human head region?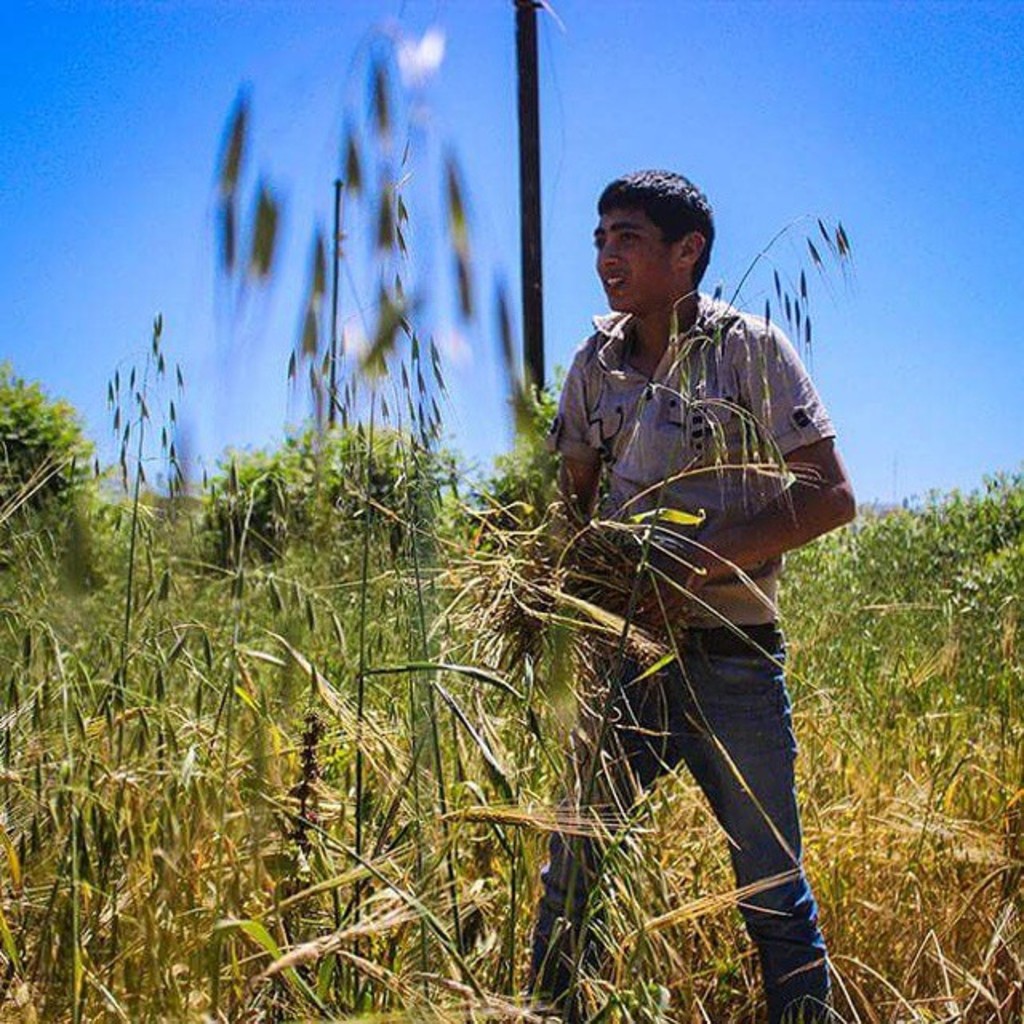
602 174 754 307
